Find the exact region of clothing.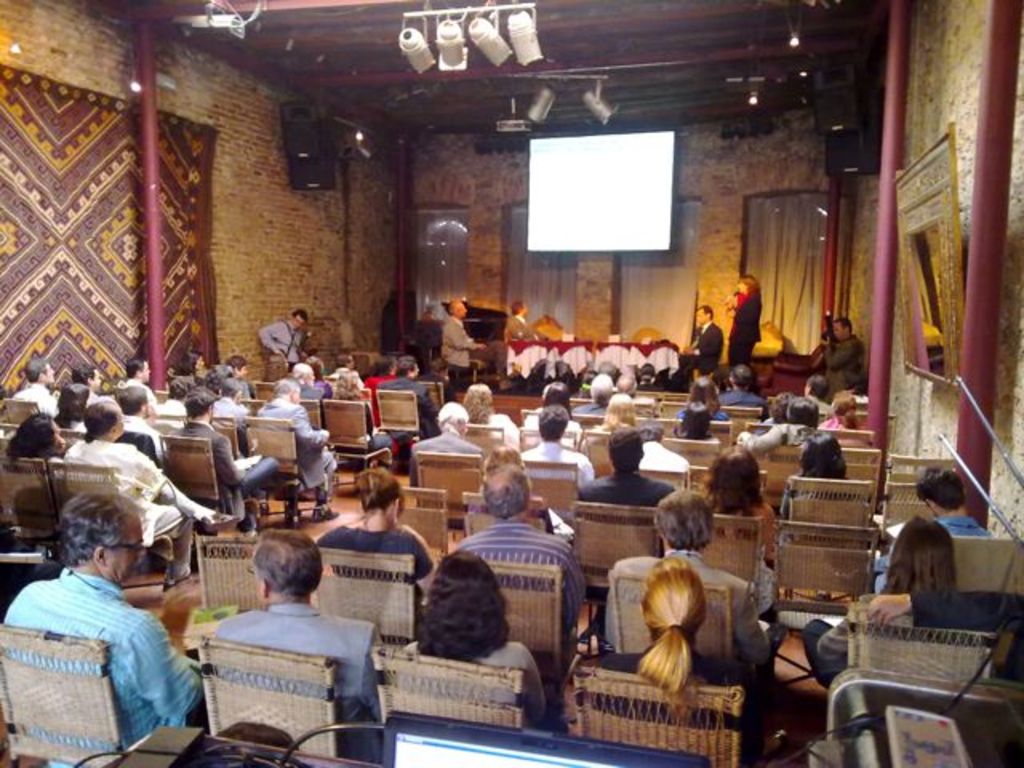
Exact region: detection(259, 320, 309, 368).
